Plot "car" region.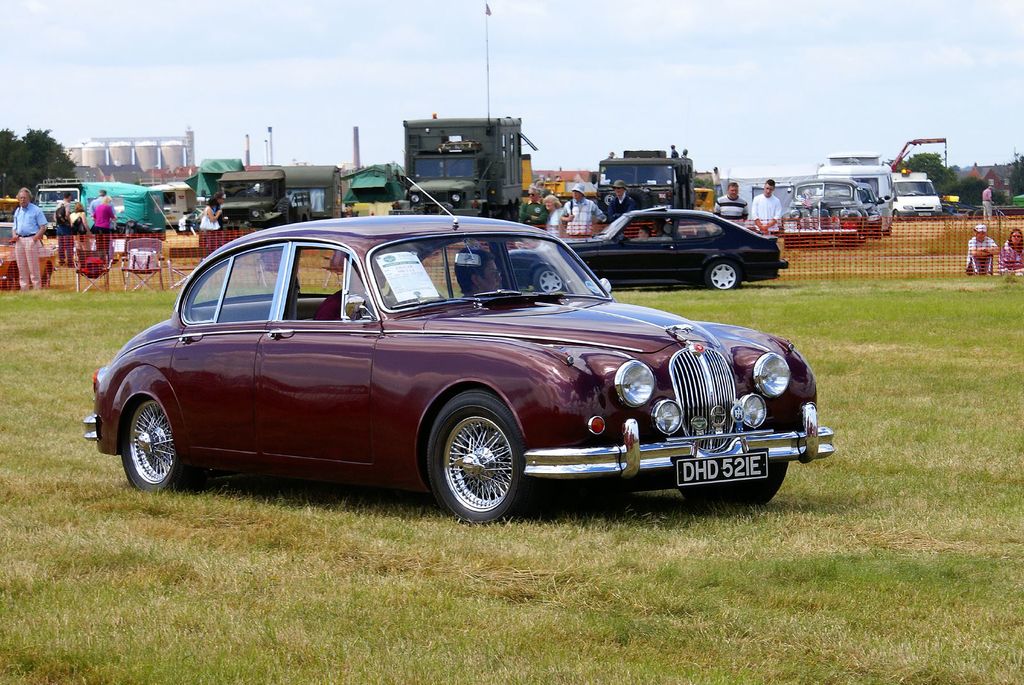
Plotted at (824,184,880,239).
